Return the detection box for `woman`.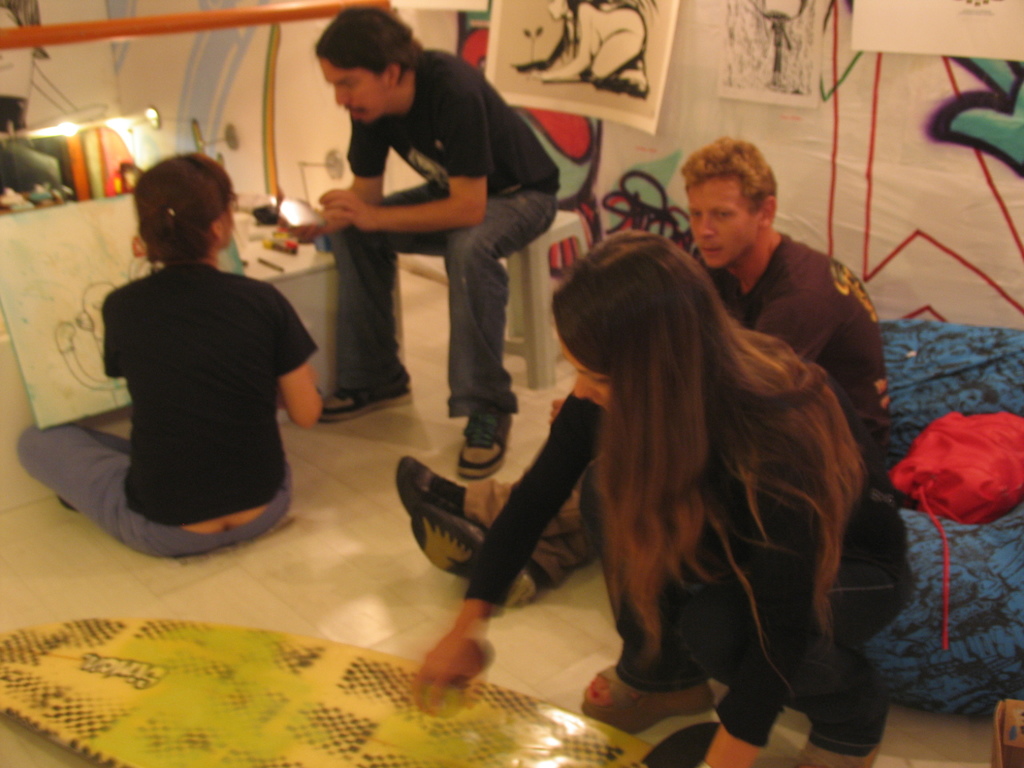
17,152,324,562.
